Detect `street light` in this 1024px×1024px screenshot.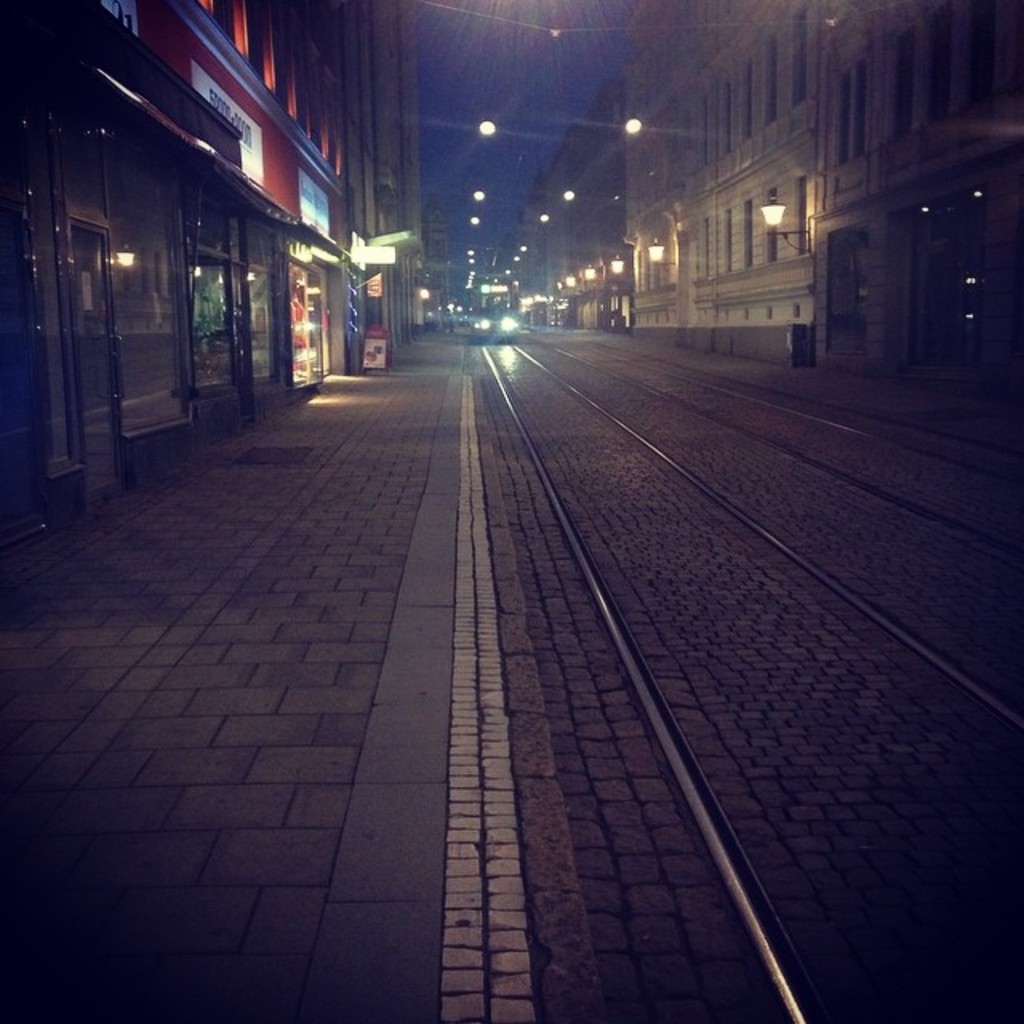
Detection: x1=467, y1=186, x2=595, y2=326.
